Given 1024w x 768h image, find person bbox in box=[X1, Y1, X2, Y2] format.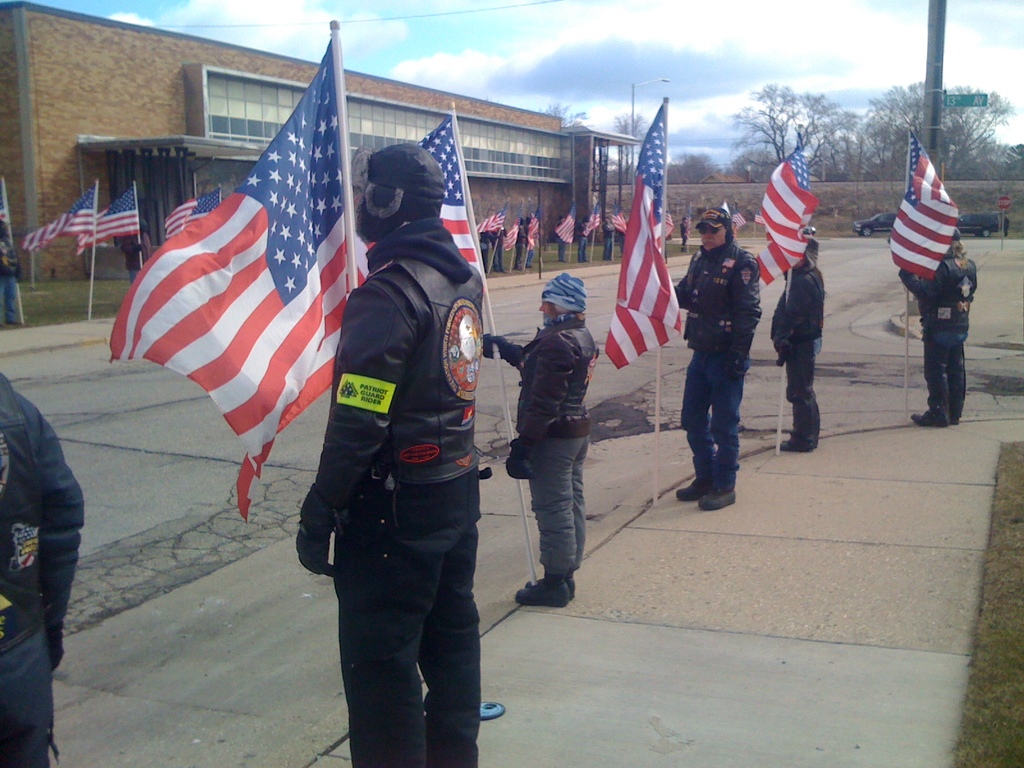
box=[526, 218, 534, 268].
